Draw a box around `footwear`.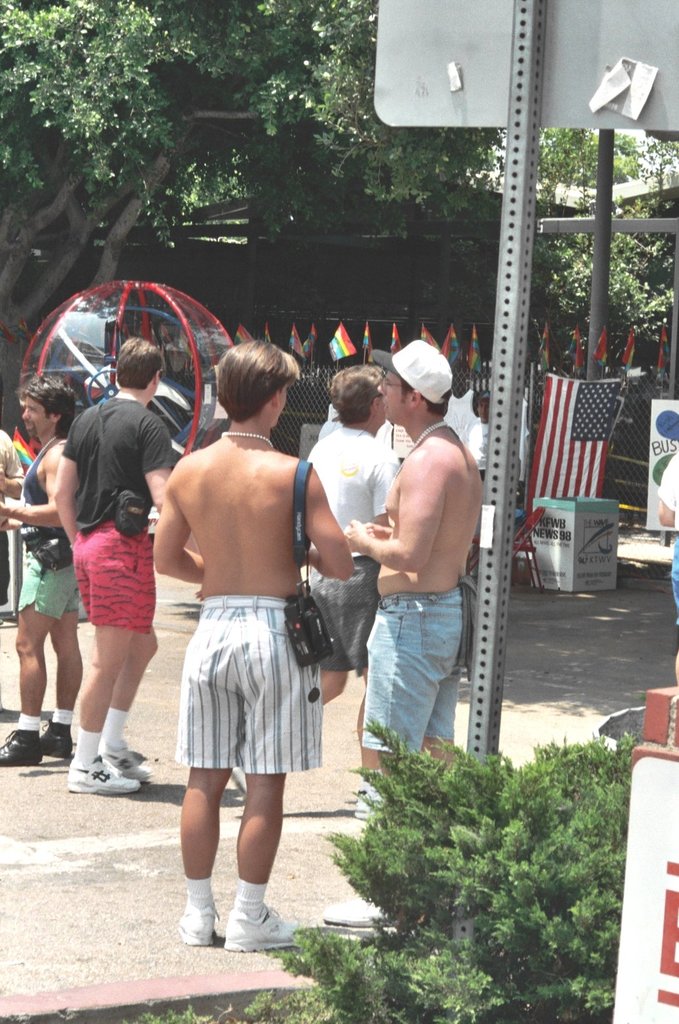
x1=101, y1=744, x2=158, y2=781.
